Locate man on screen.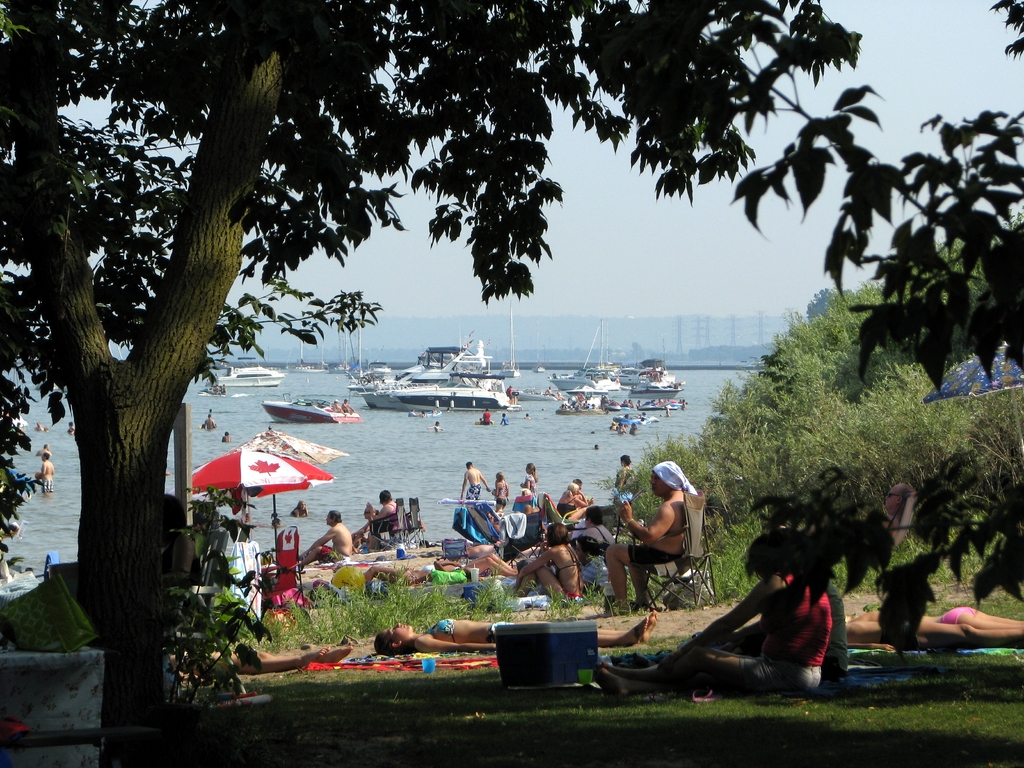
On screen at (left=66, top=420, right=77, bottom=435).
